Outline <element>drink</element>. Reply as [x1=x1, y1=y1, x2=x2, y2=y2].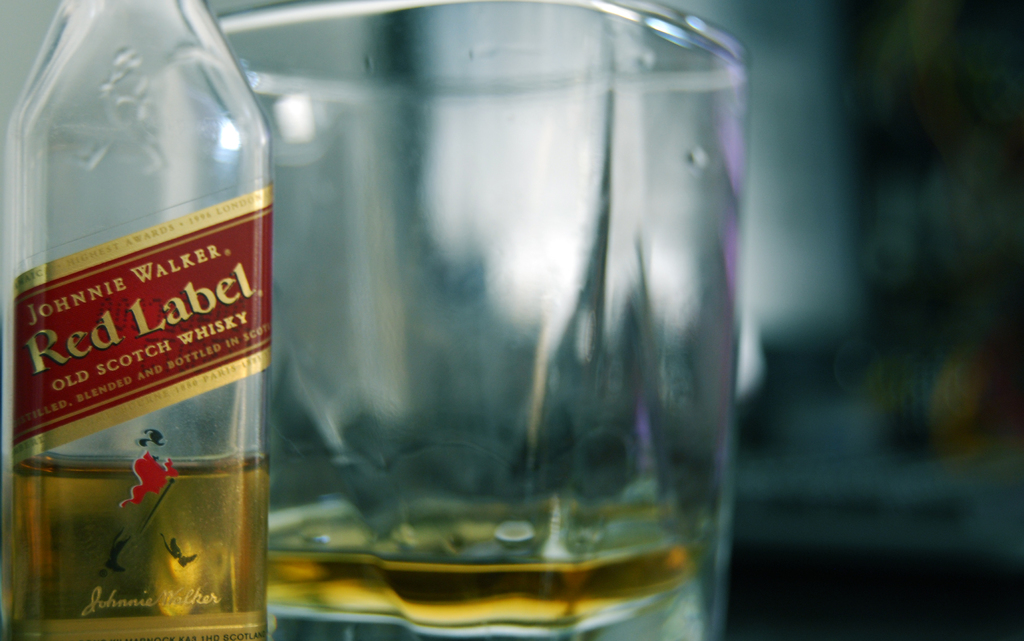
[x1=263, y1=495, x2=704, y2=621].
